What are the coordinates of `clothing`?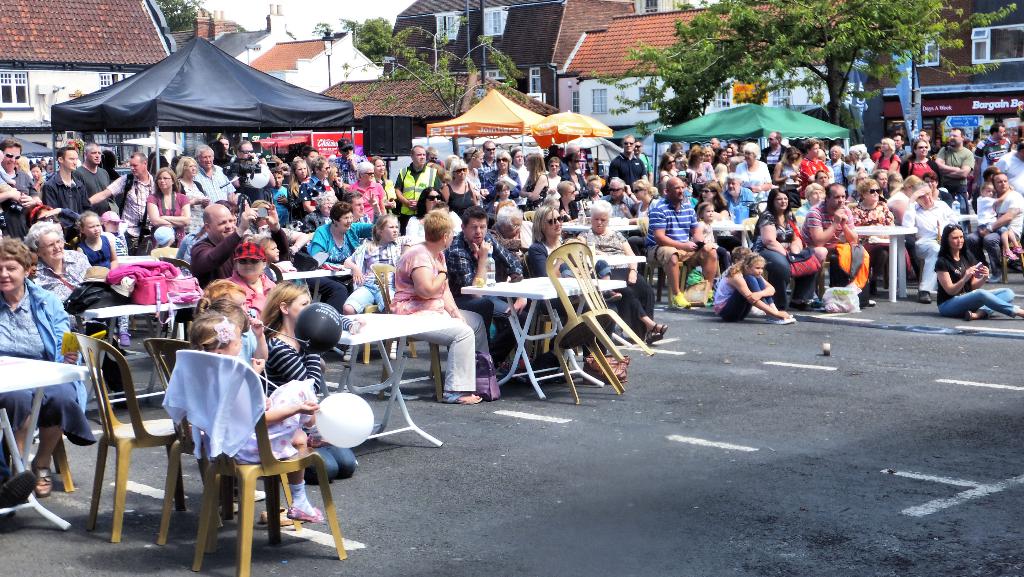
BBox(934, 256, 1018, 321).
